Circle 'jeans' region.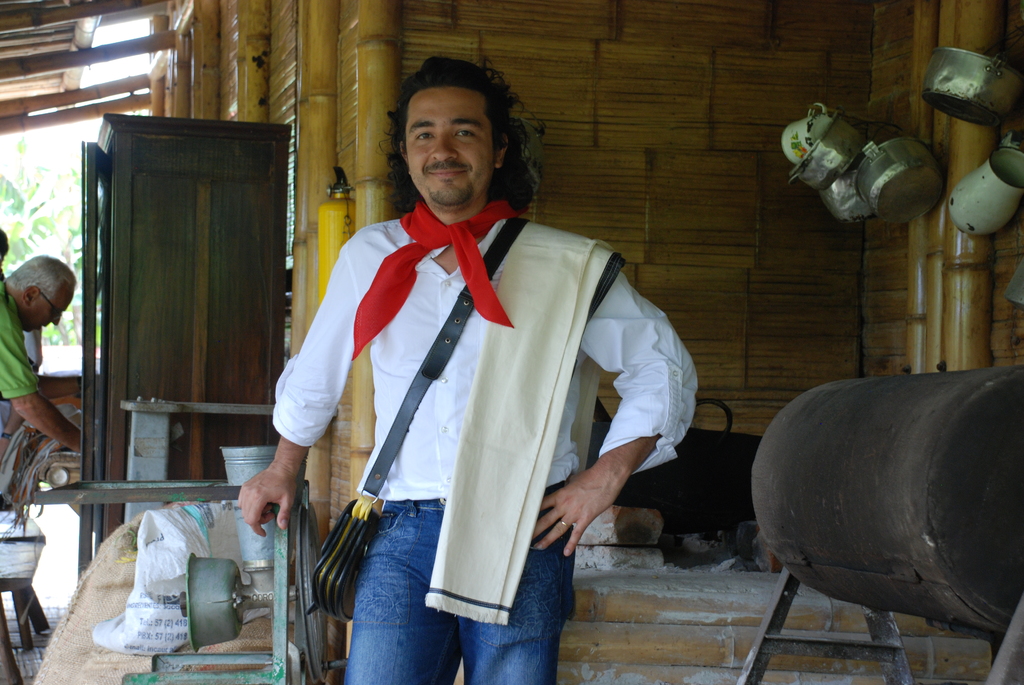
Region: 325, 537, 580, 670.
